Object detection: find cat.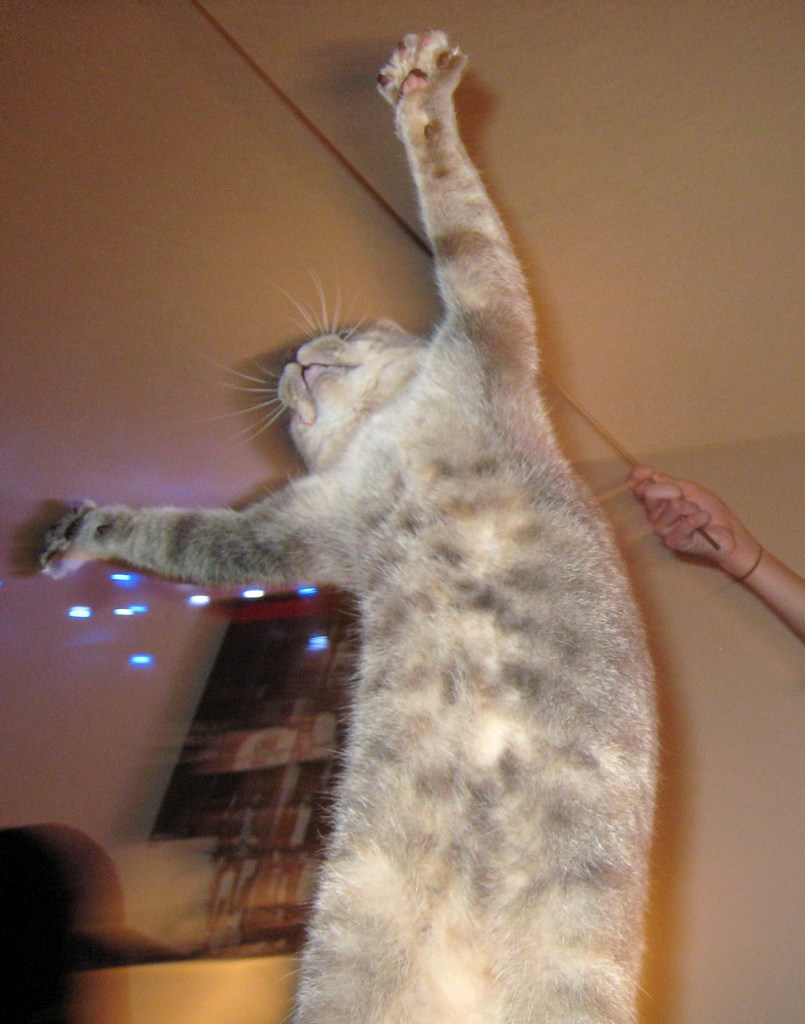
<box>40,32,651,1023</box>.
